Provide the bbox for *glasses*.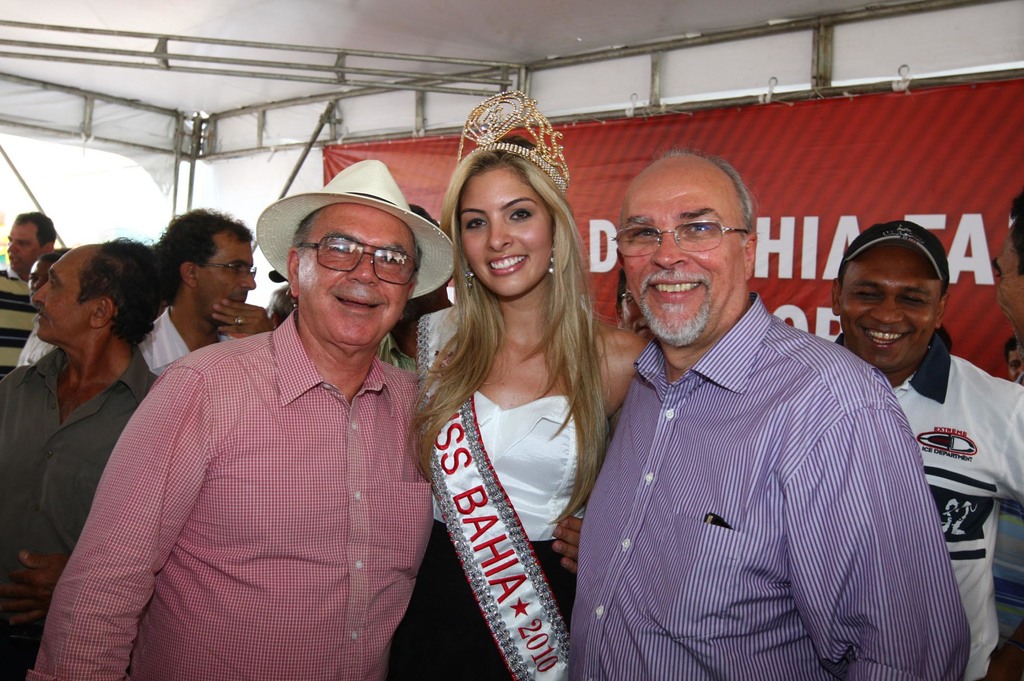
detection(282, 234, 420, 284).
